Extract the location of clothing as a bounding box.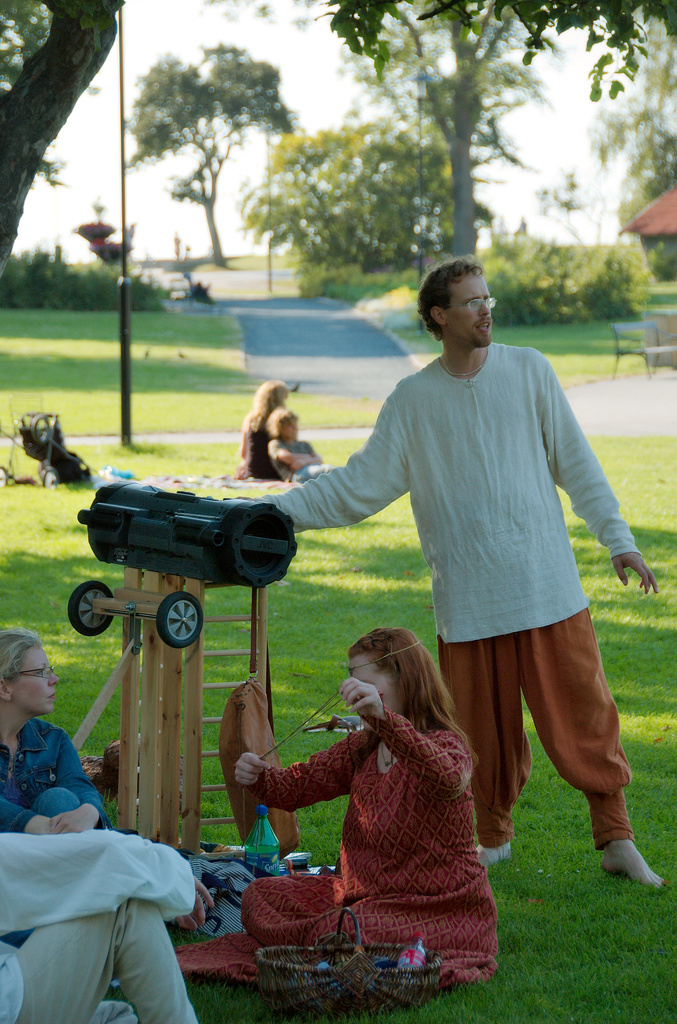
box(254, 339, 640, 851).
